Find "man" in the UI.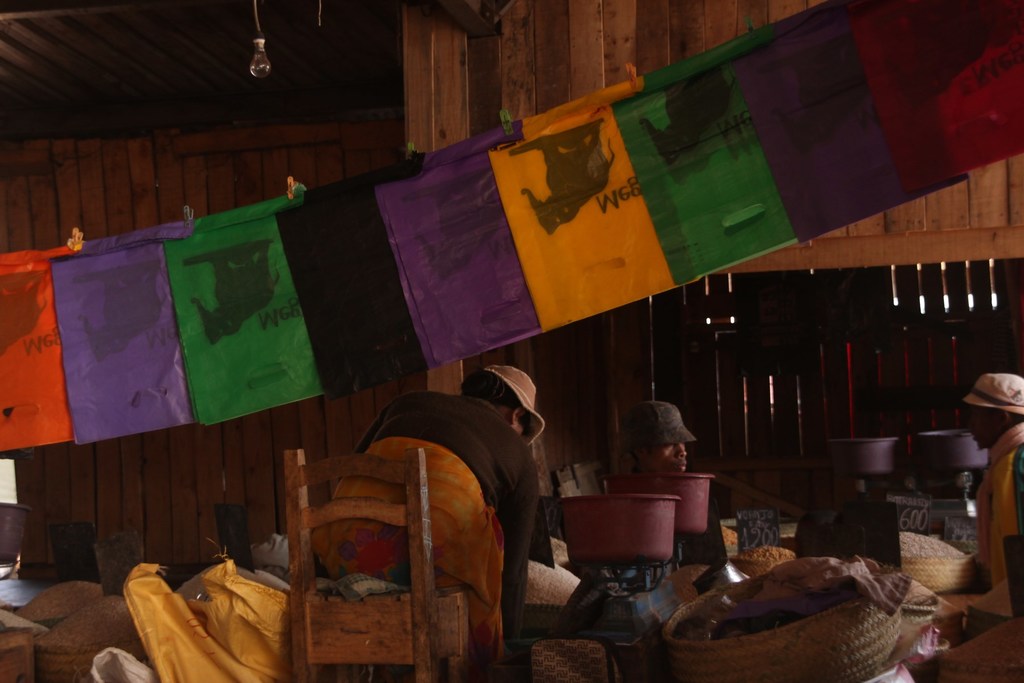
UI element at 619/397/727/591.
